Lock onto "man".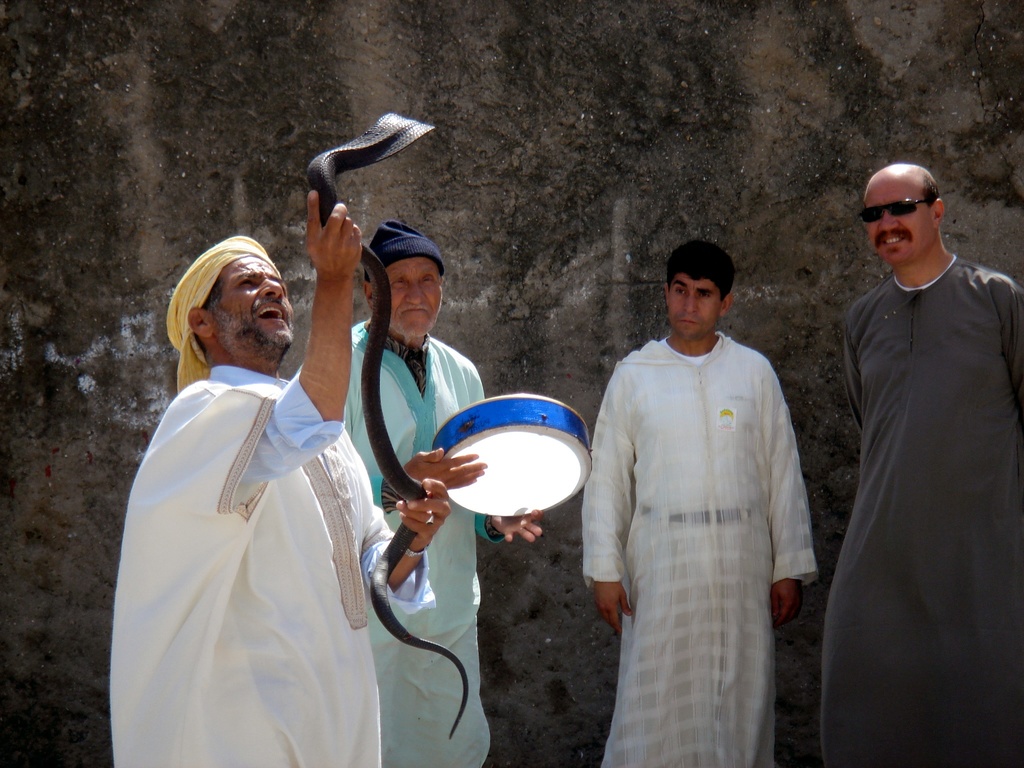
Locked: <box>819,163,1023,767</box>.
